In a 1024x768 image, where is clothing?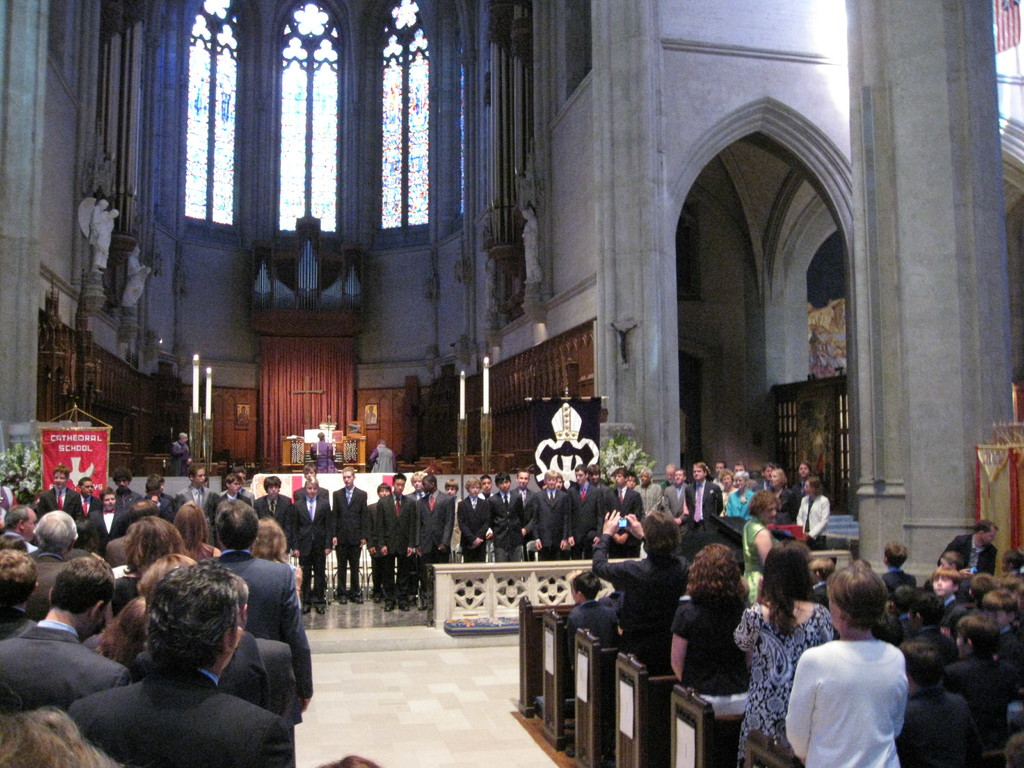
x1=290, y1=483, x2=335, y2=611.
